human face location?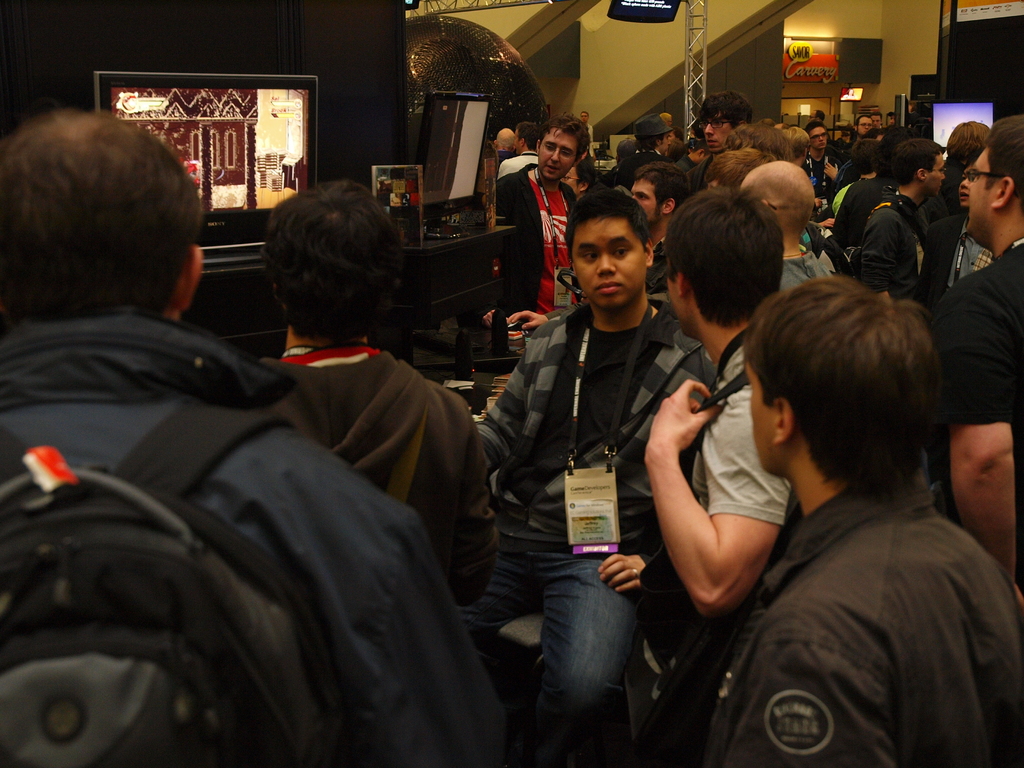
bbox=(572, 214, 644, 309)
